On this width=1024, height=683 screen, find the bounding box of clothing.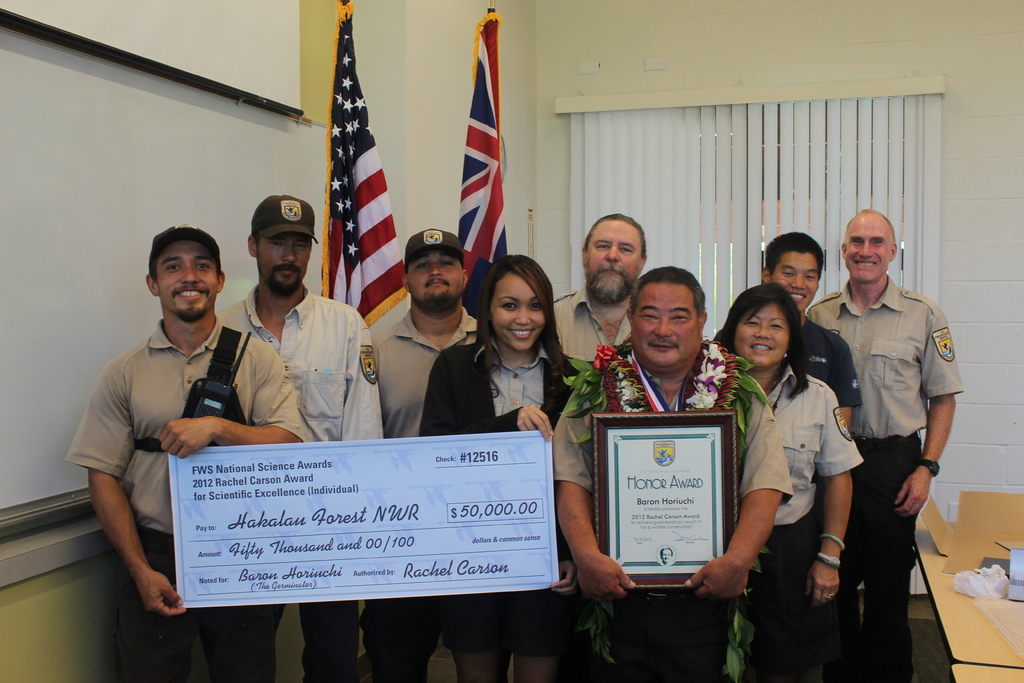
Bounding box: x1=547, y1=341, x2=791, y2=682.
